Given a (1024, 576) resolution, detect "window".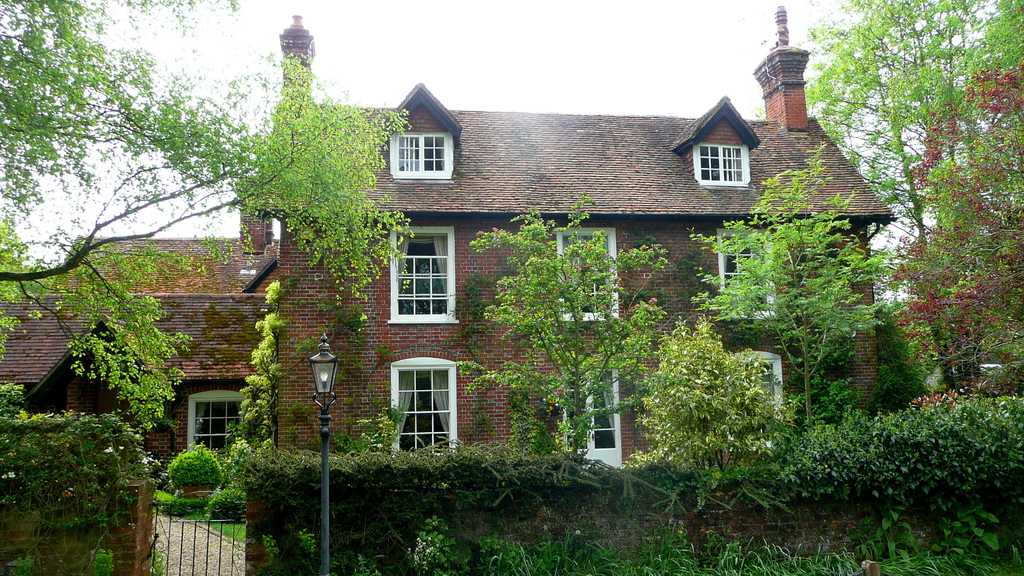
crop(391, 220, 461, 319).
